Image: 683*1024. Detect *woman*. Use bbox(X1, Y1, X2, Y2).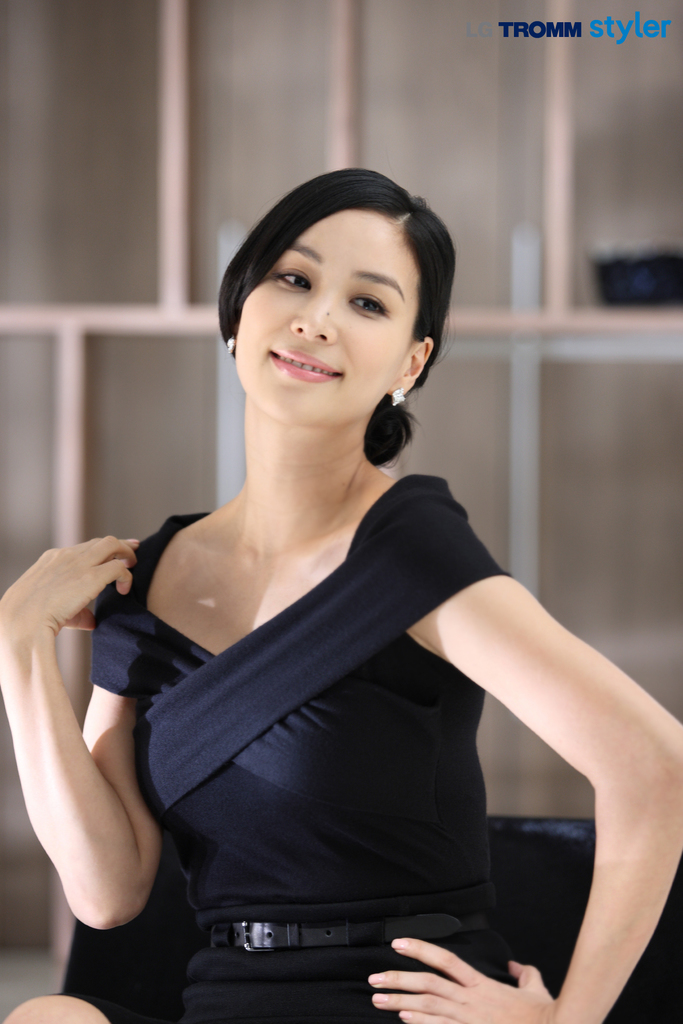
bbox(80, 145, 600, 989).
